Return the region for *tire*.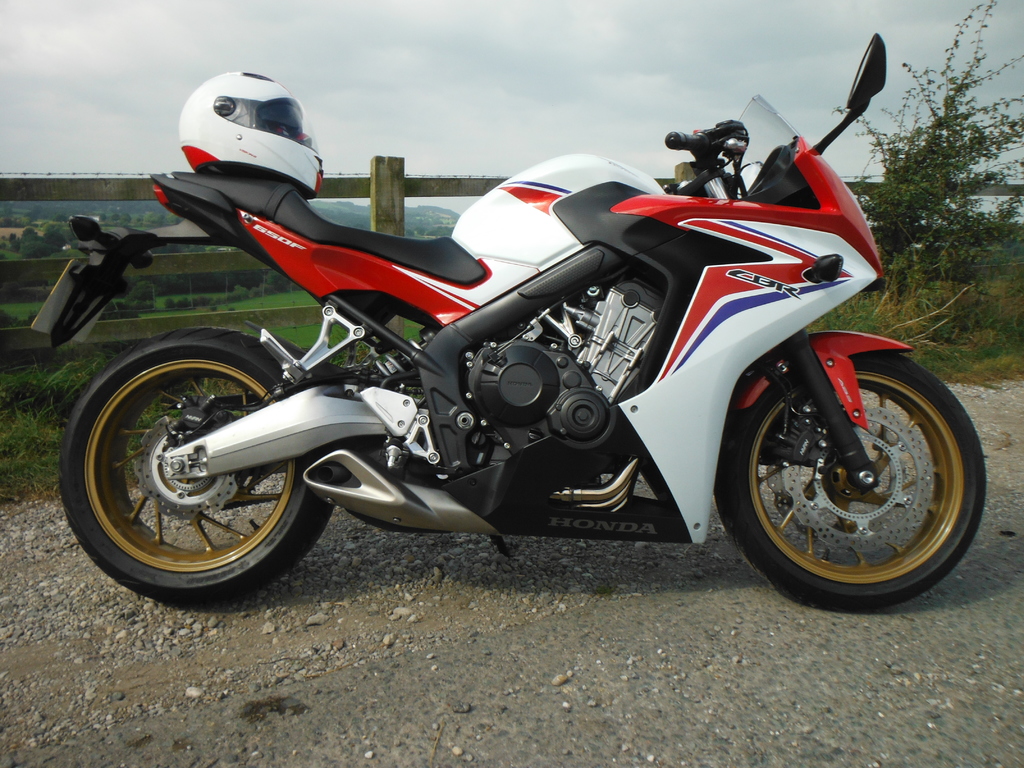
{"x1": 714, "y1": 349, "x2": 988, "y2": 611}.
